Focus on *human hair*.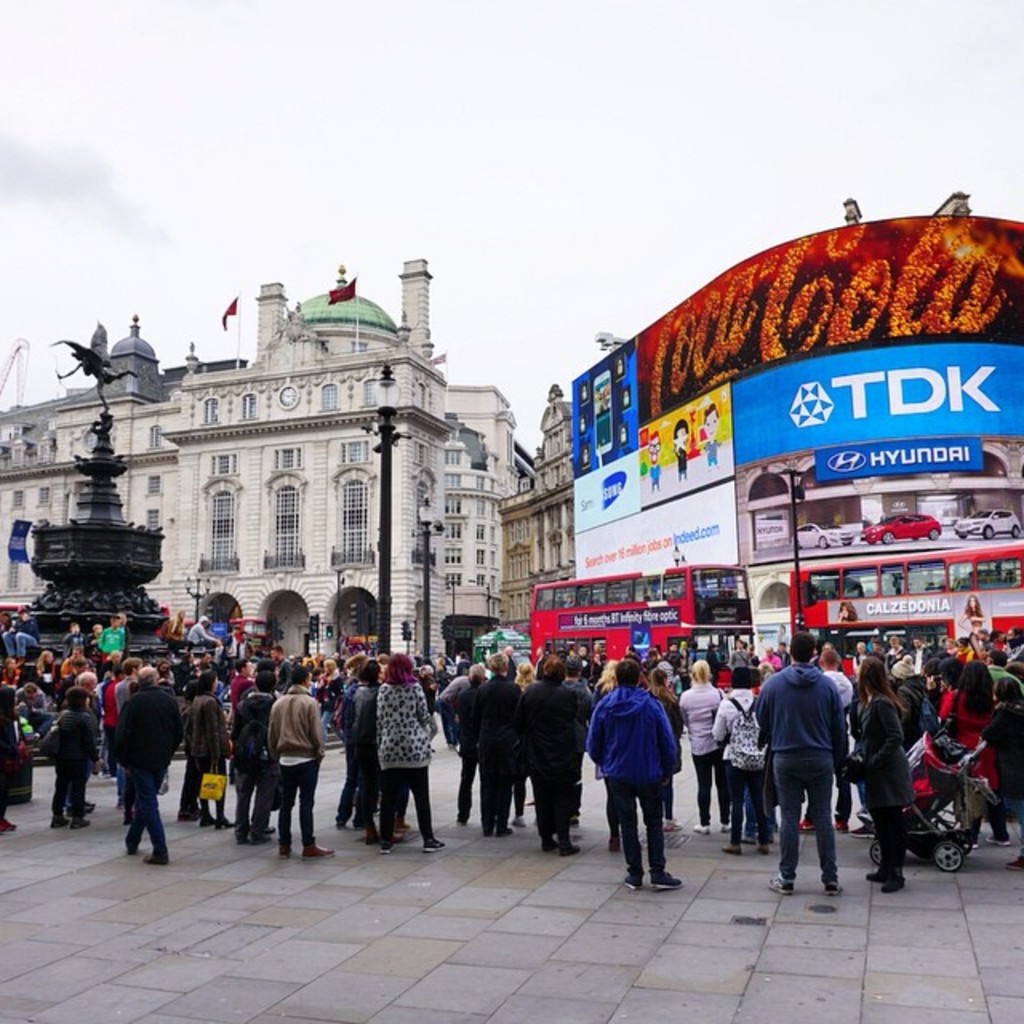
Focused at (648, 669, 672, 704).
